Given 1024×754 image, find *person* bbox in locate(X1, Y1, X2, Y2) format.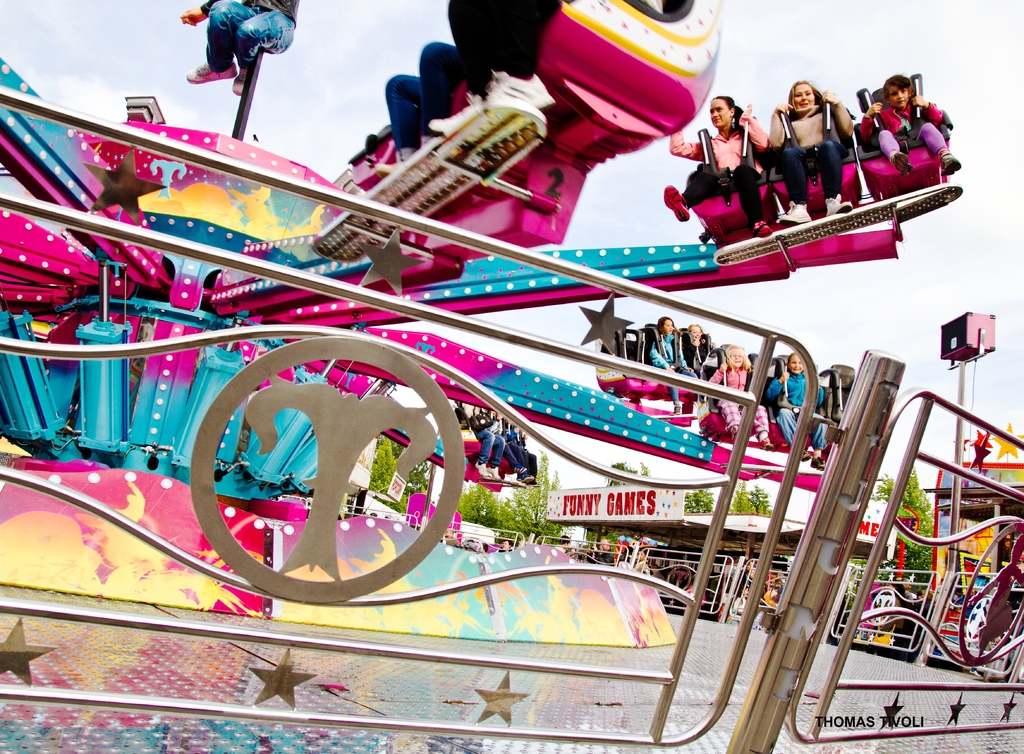
locate(731, 587, 747, 616).
